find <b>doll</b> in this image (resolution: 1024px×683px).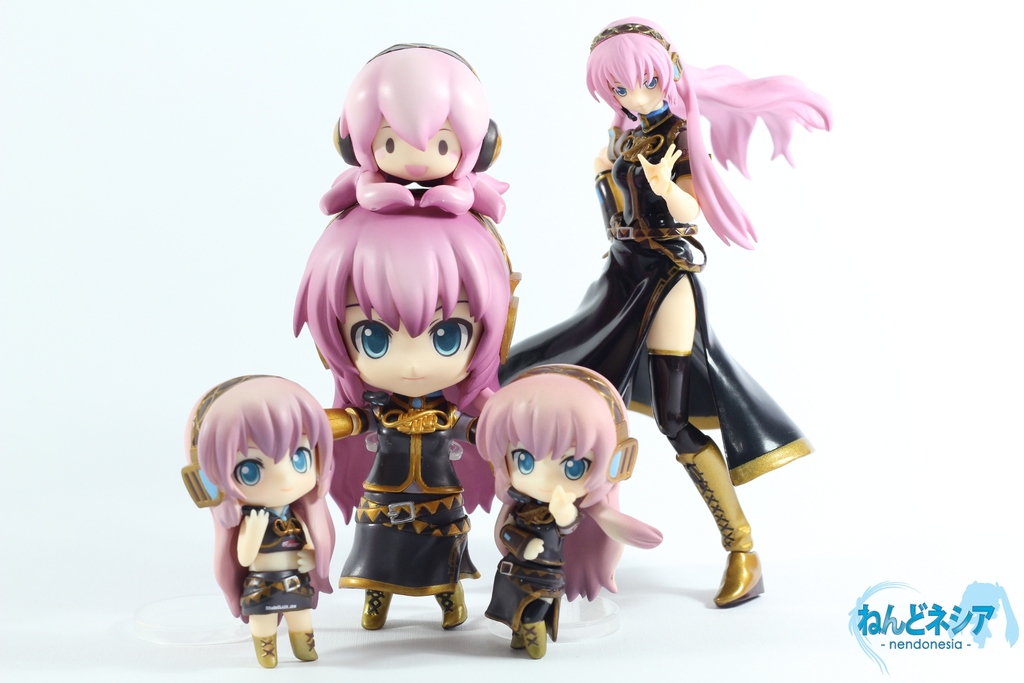
left=290, top=205, right=508, bottom=634.
